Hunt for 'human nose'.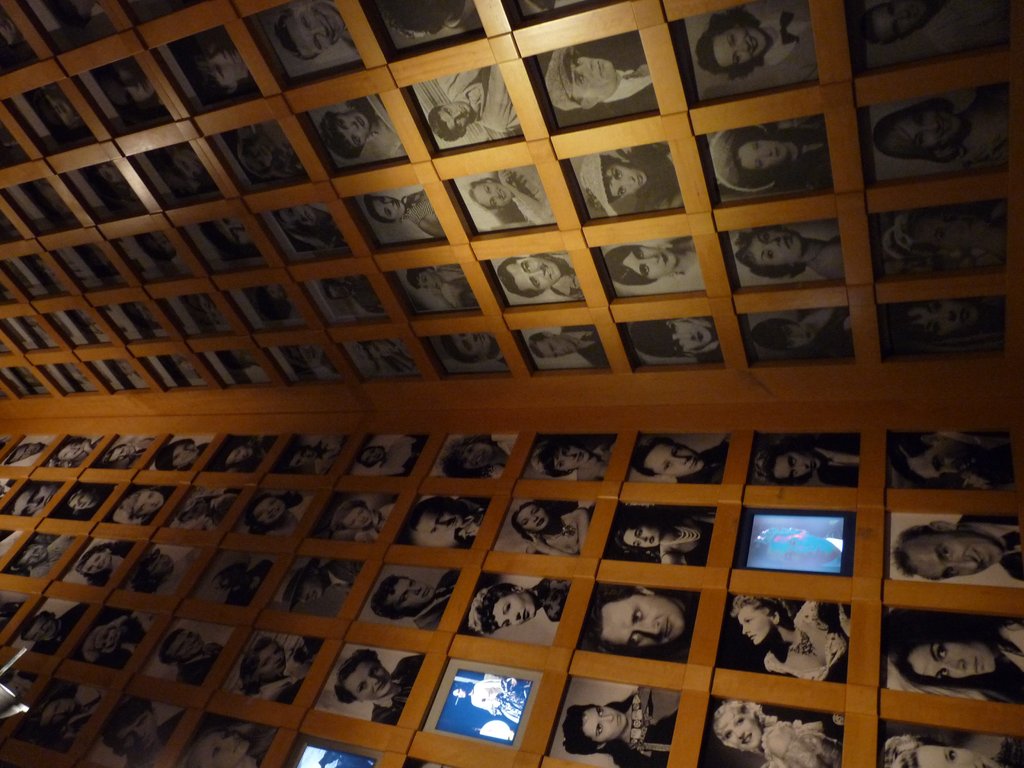
Hunted down at Rect(677, 457, 686, 462).
